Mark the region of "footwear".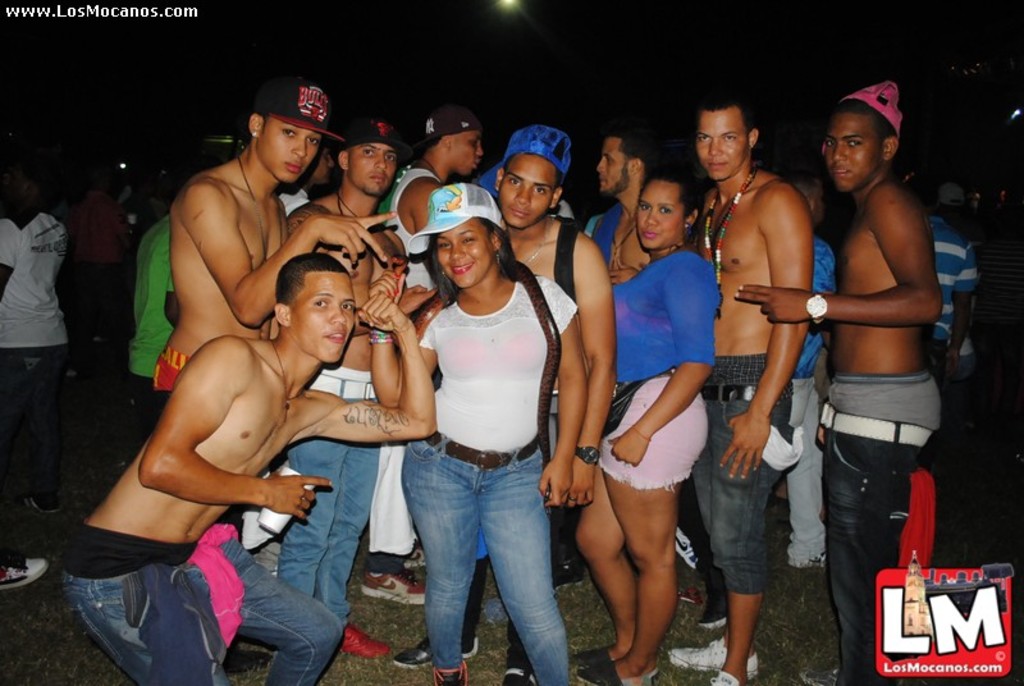
Region: 0/553/52/593.
